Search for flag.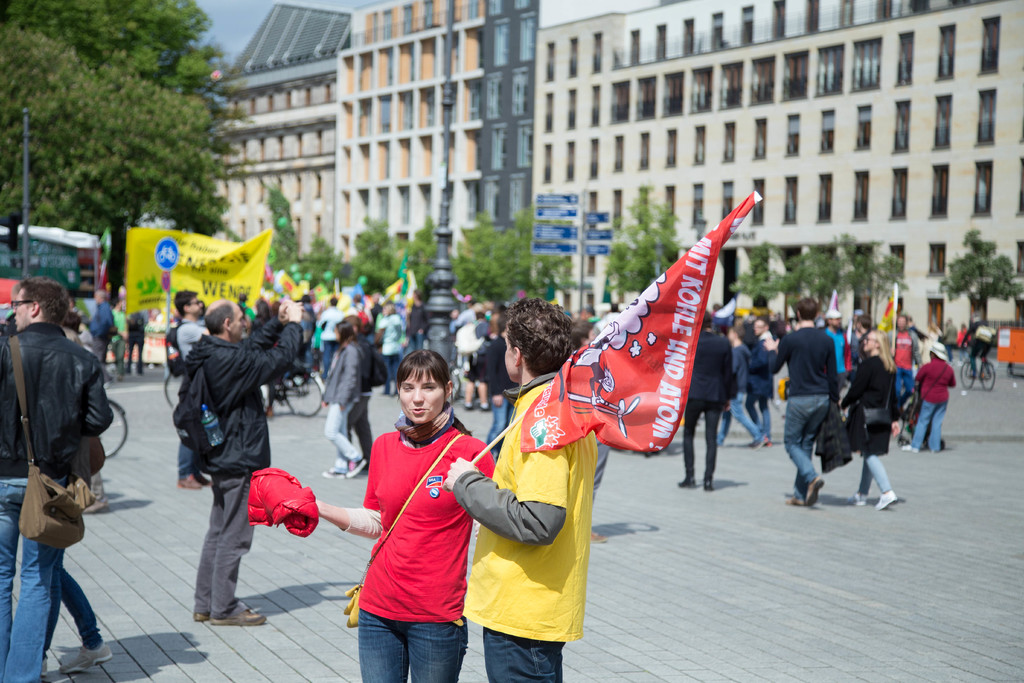
Found at [x1=394, y1=252, x2=425, y2=303].
